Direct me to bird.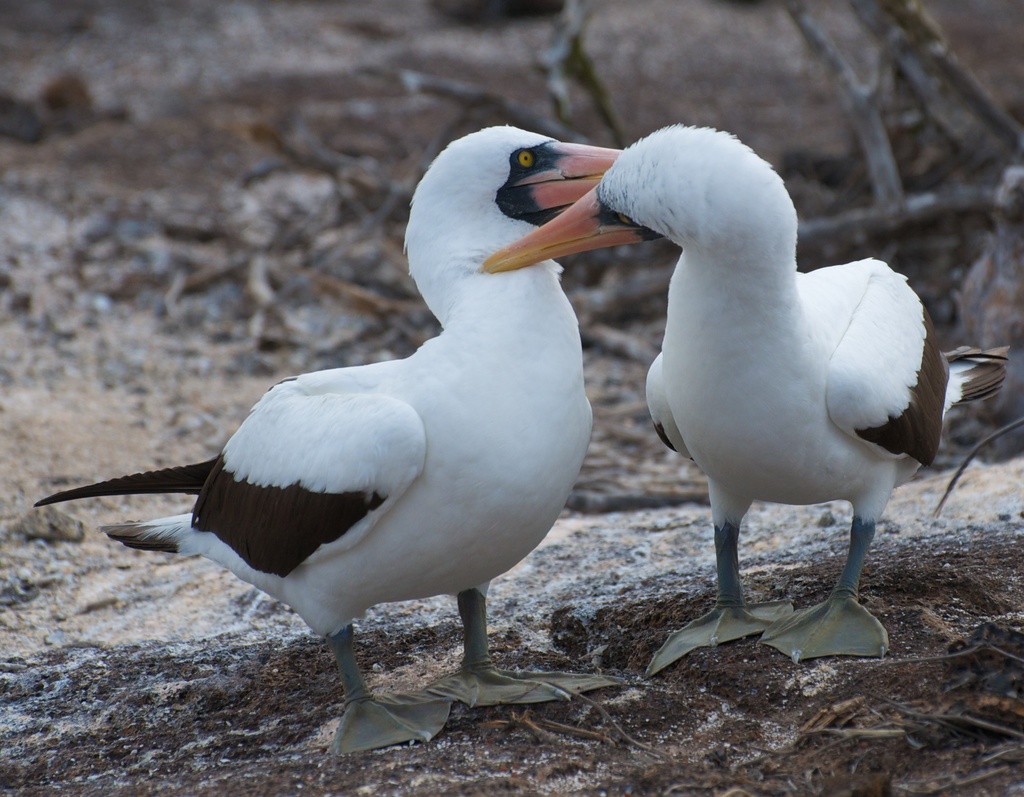
Direction: [x1=476, y1=121, x2=1016, y2=684].
